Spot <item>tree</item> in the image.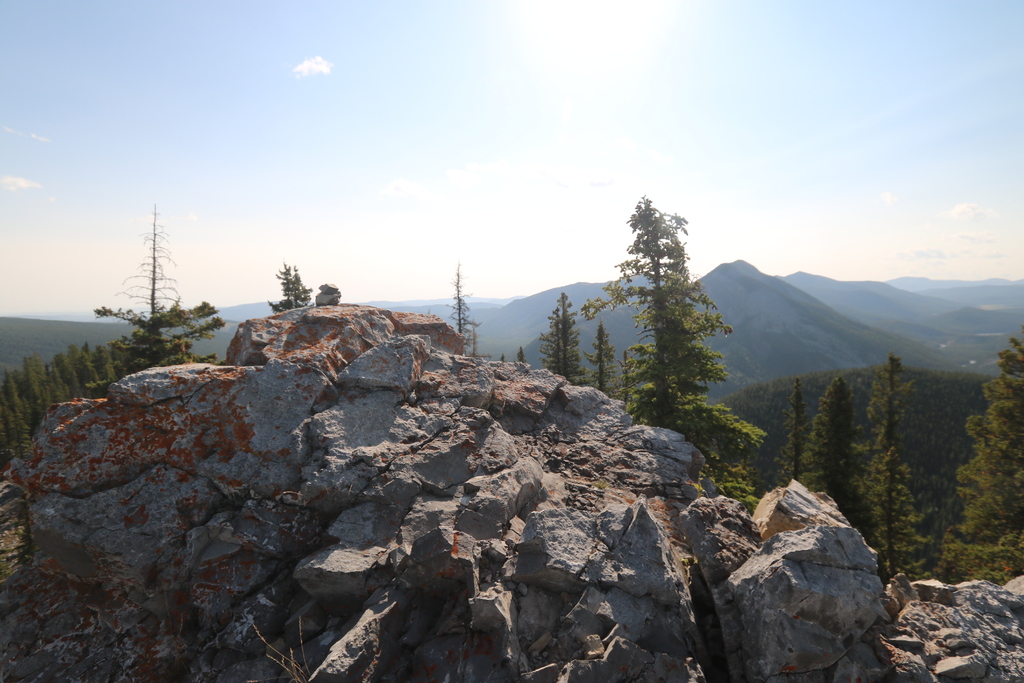
<item>tree</item> found at [101,296,235,368].
